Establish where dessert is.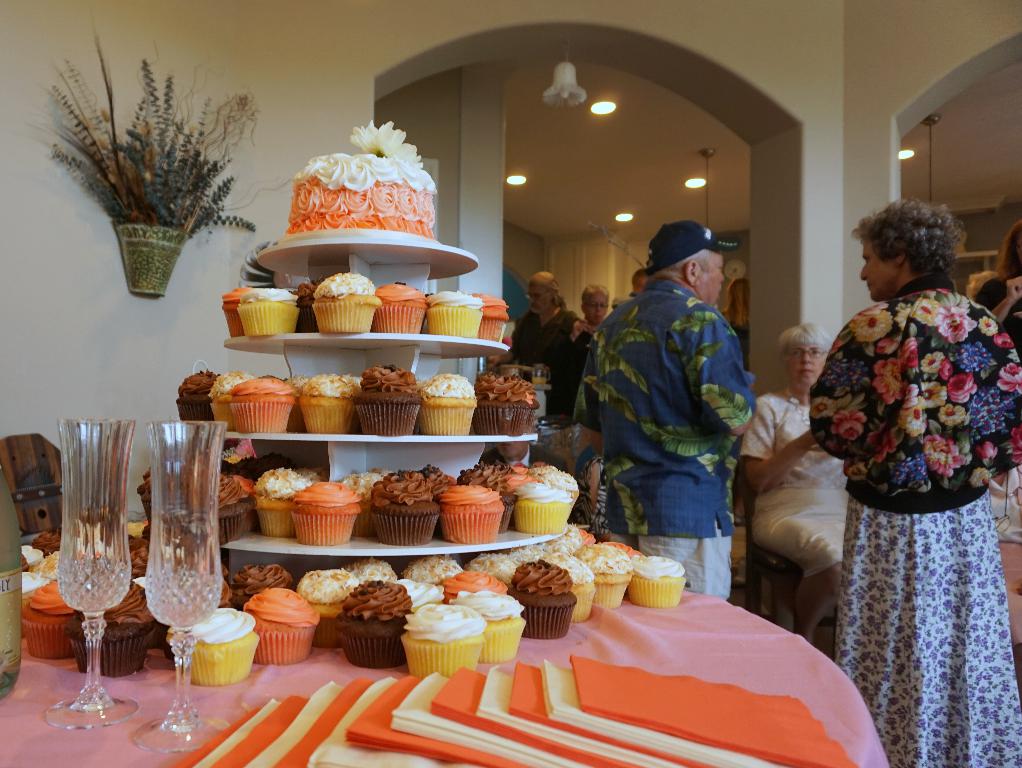
Established at detection(111, 584, 148, 620).
